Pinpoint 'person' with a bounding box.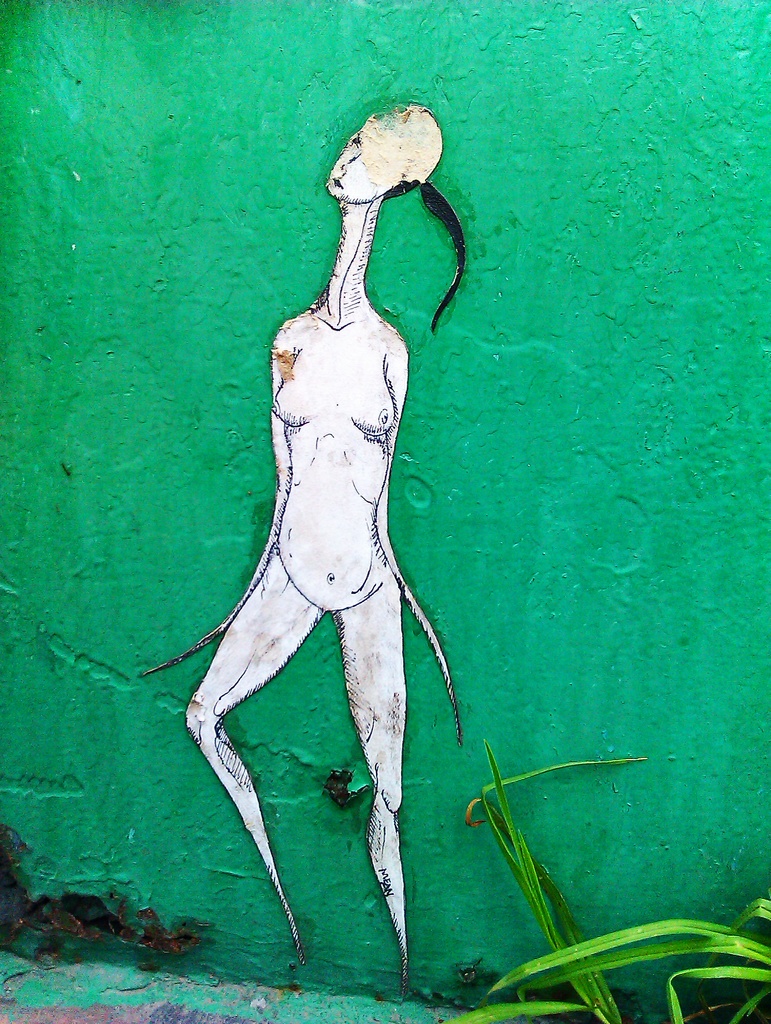
region(141, 118, 503, 1023).
